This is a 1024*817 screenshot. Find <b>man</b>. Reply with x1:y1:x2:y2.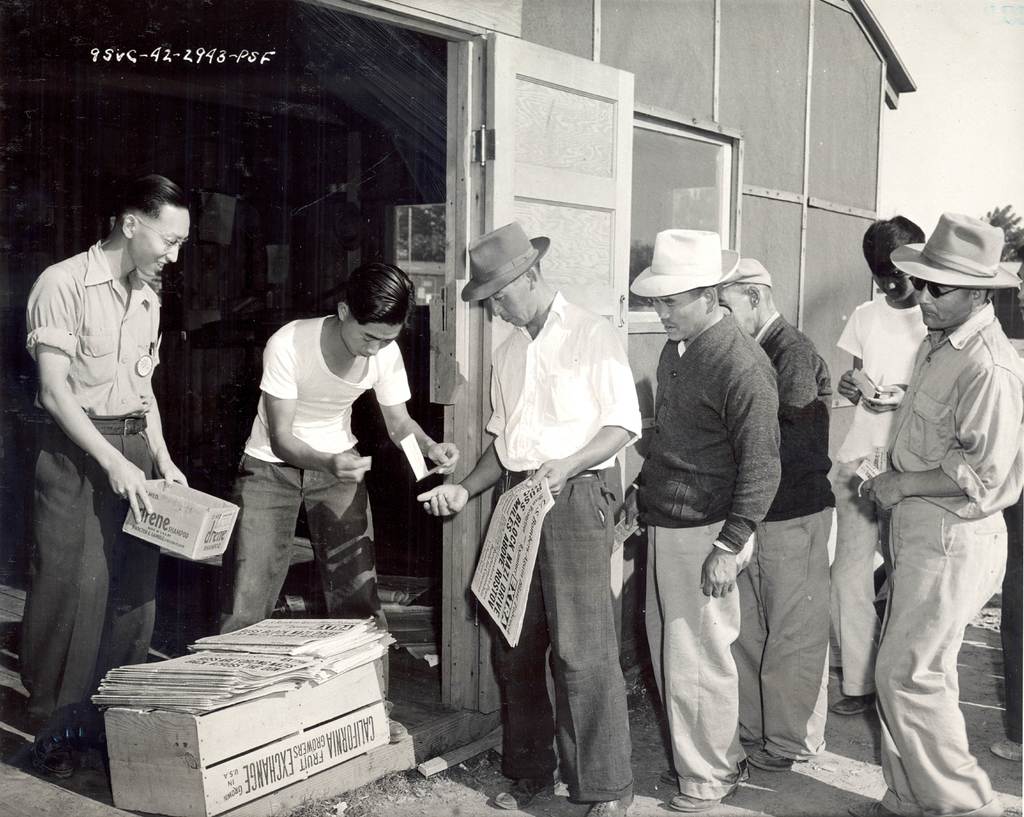
832:214:925:713.
